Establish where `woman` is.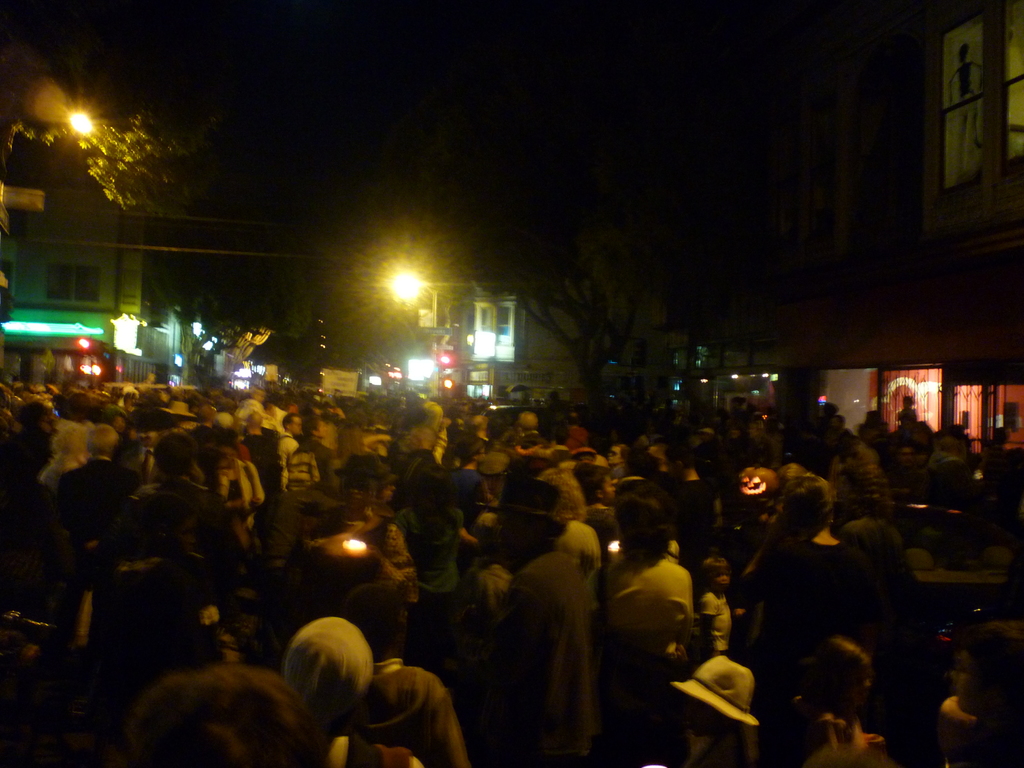
Established at BBox(593, 482, 694, 682).
